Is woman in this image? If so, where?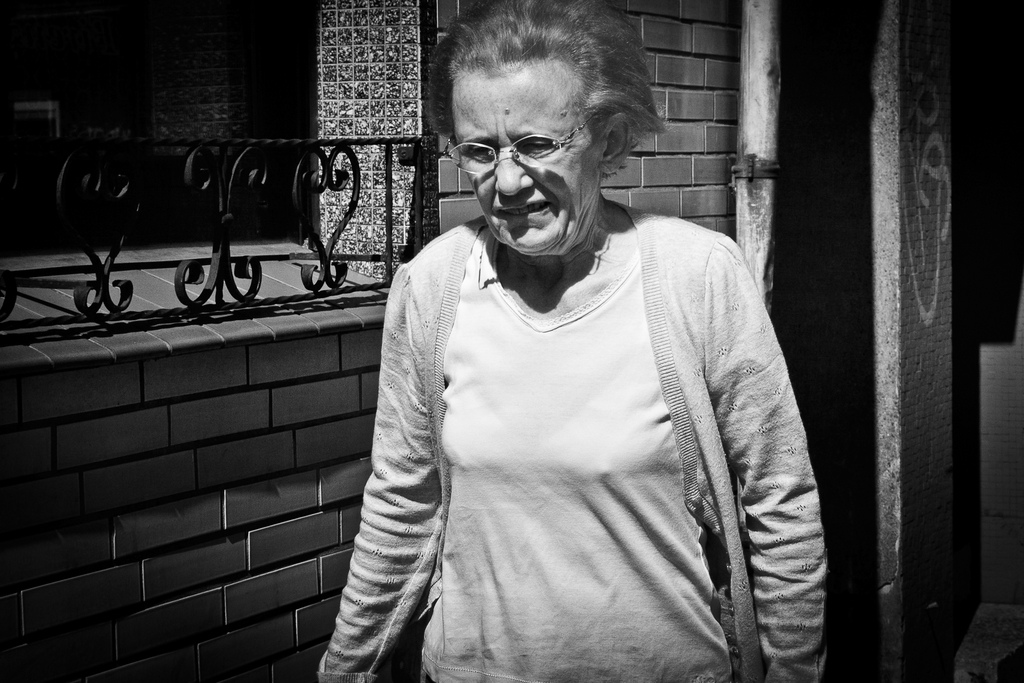
Yes, at locate(295, 8, 839, 682).
